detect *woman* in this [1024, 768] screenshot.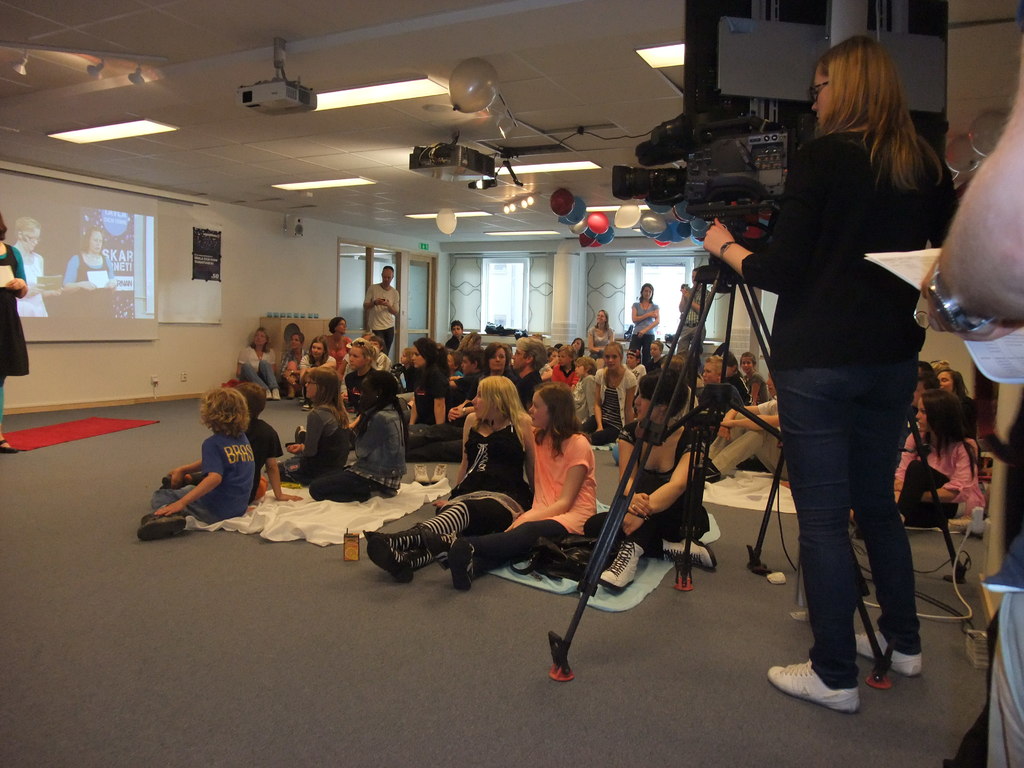
Detection: box=[583, 378, 715, 600].
